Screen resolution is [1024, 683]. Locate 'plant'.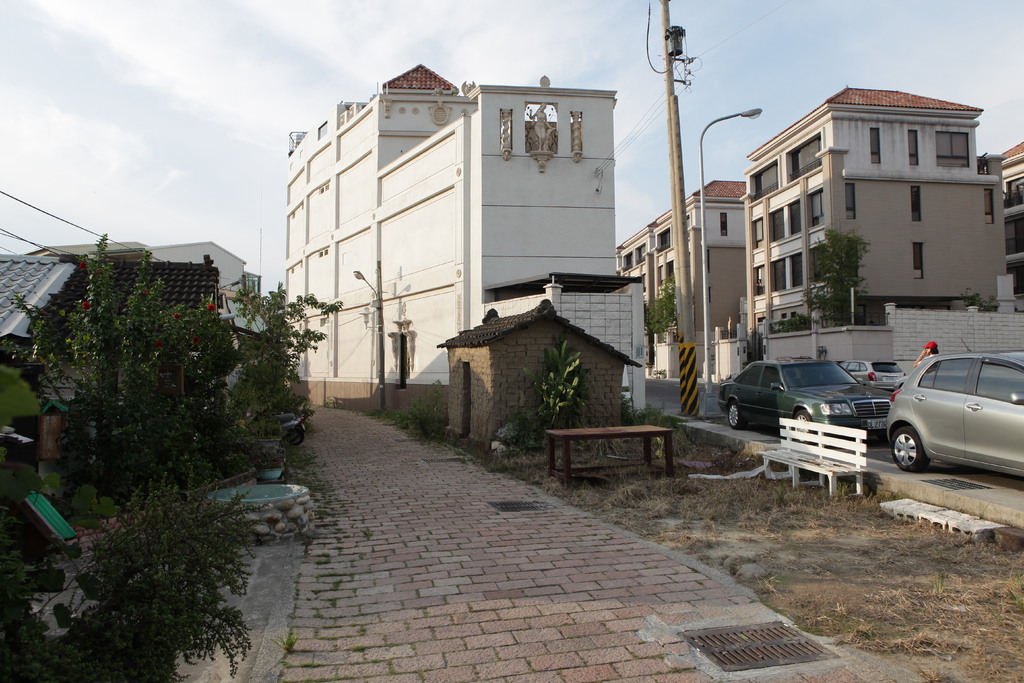
x1=326 y1=395 x2=337 y2=406.
